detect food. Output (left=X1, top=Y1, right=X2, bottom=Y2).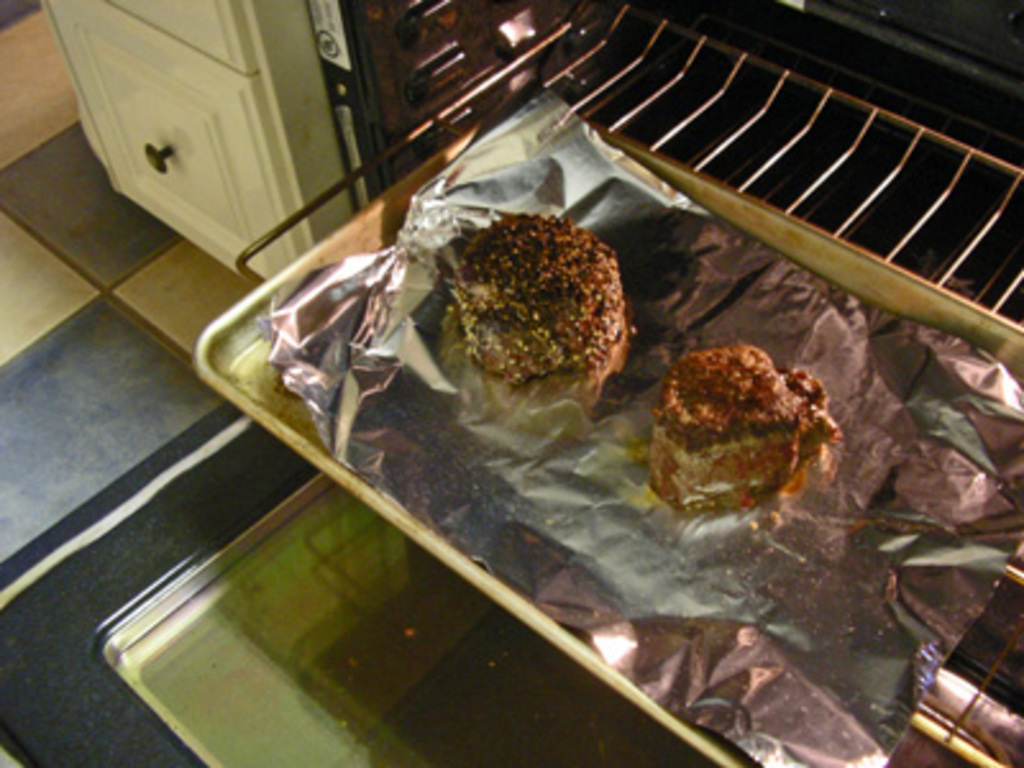
(left=653, top=346, right=837, bottom=471).
